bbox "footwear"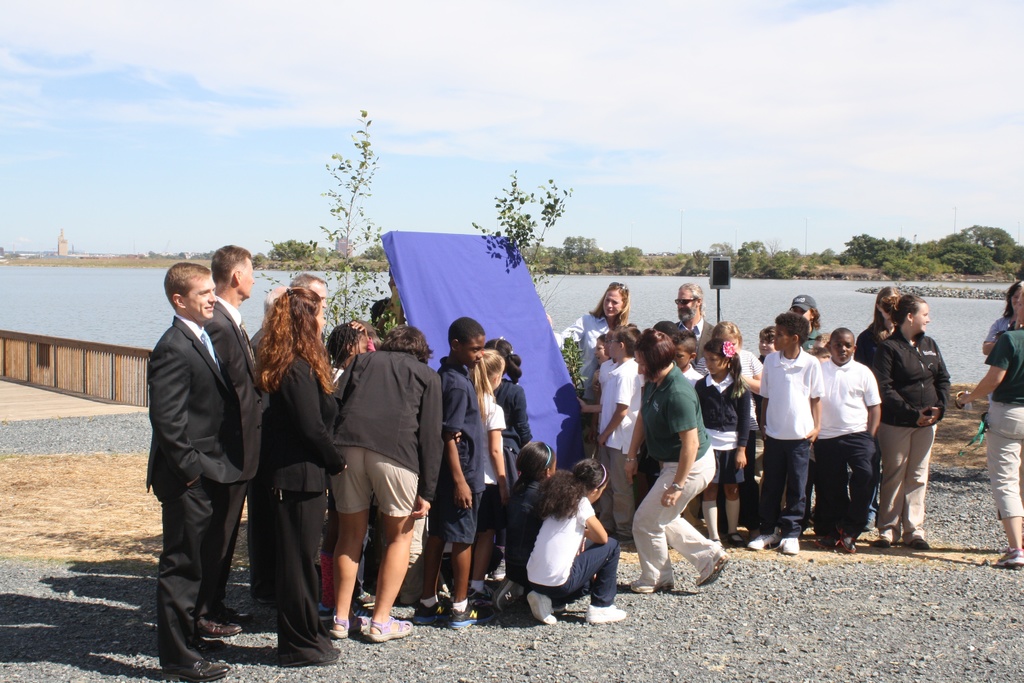
crop(164, 659, 231, 679)
